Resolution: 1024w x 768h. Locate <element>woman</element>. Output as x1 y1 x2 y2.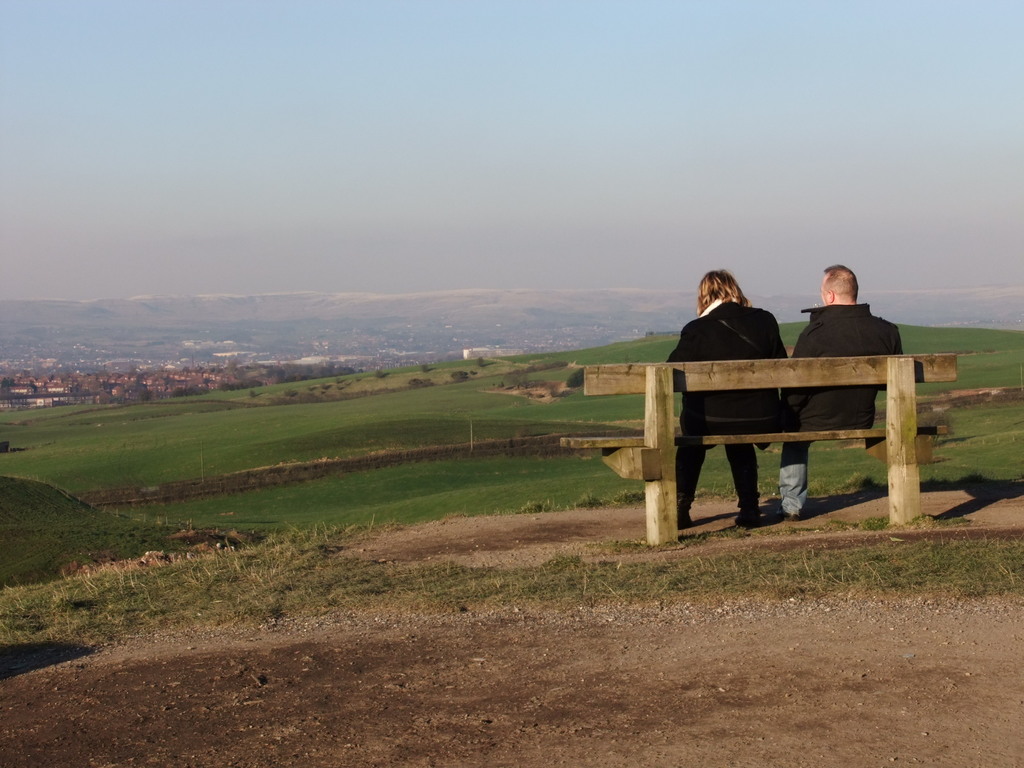
657 278 822 483.
